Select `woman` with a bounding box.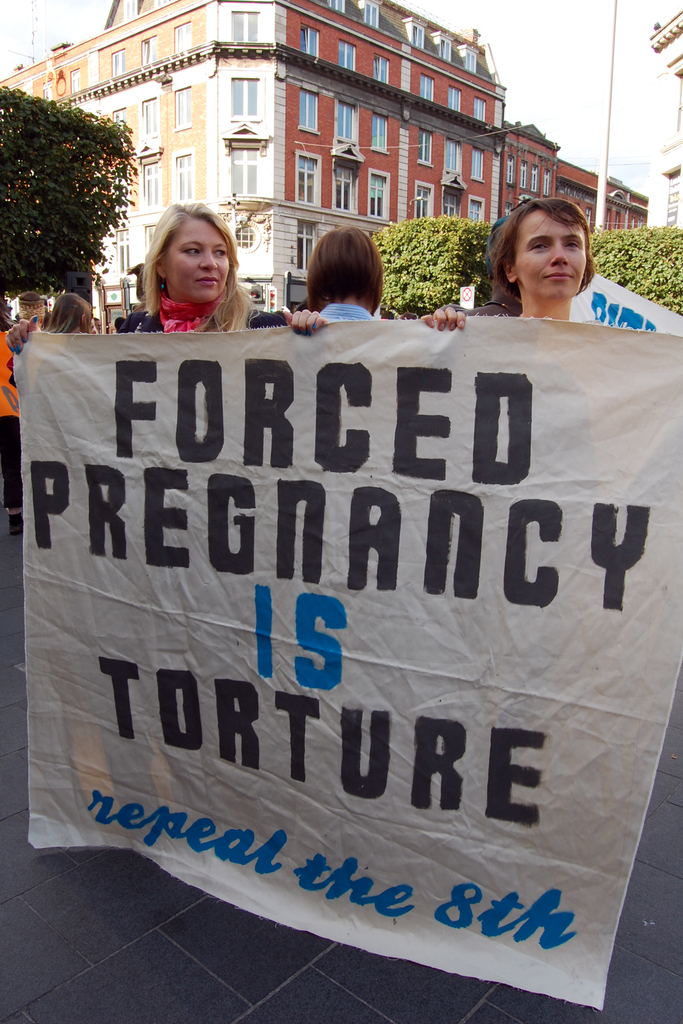
(1,198,331,349).
